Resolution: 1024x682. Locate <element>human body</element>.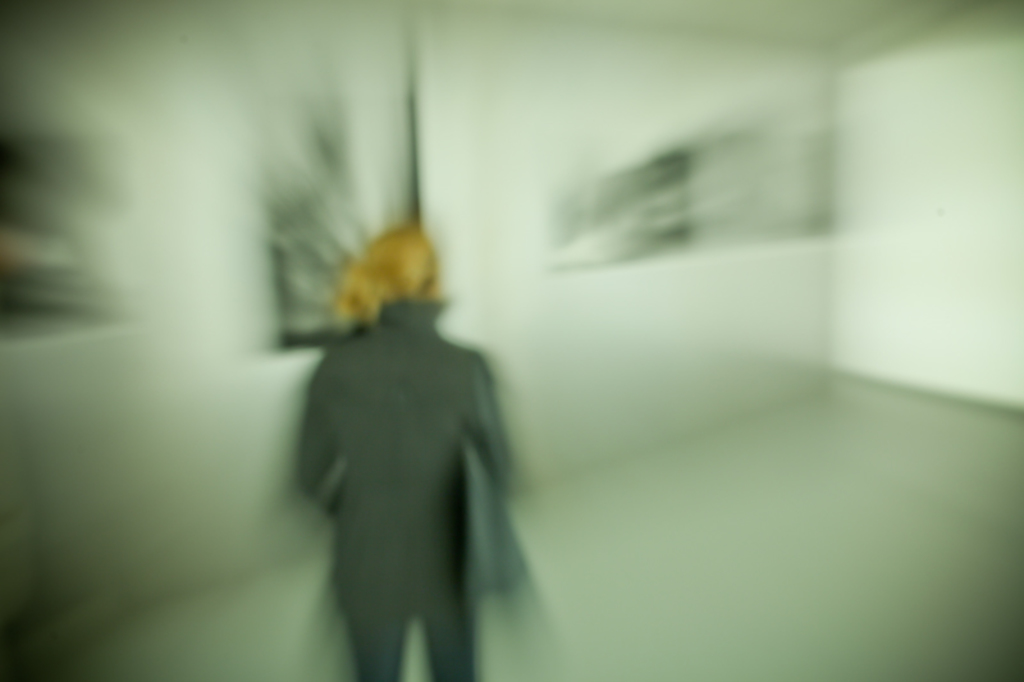
rect(269, 223, 538, 681).
